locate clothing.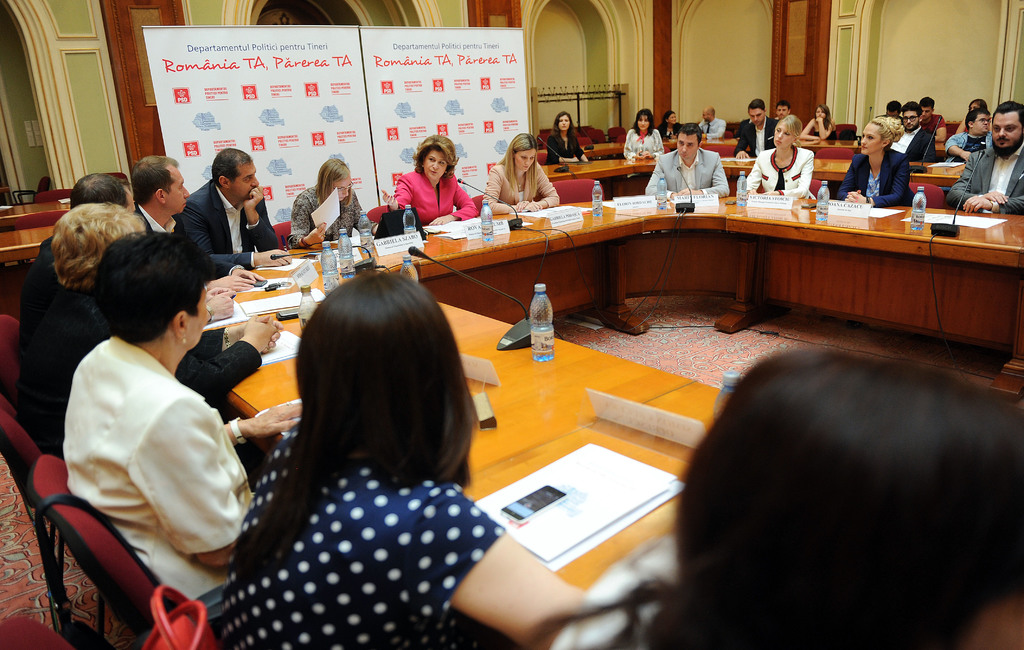
Bounding box: (616,129,664,158).
